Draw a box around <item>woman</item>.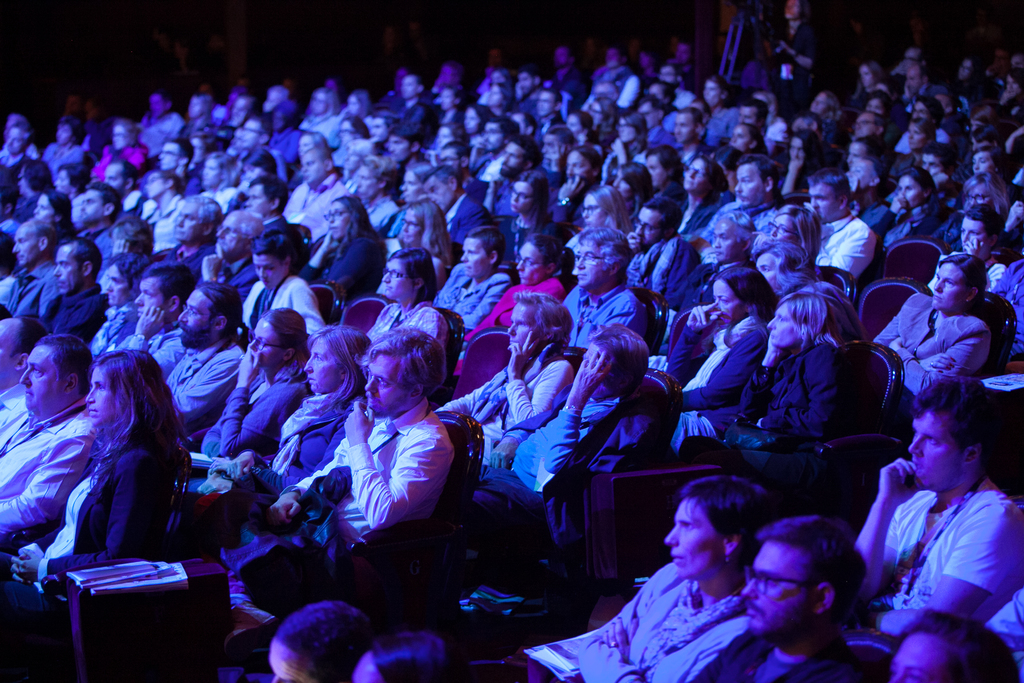
{"x1": 597, "y1": 113, "x2": 657, "y2": 179}.
